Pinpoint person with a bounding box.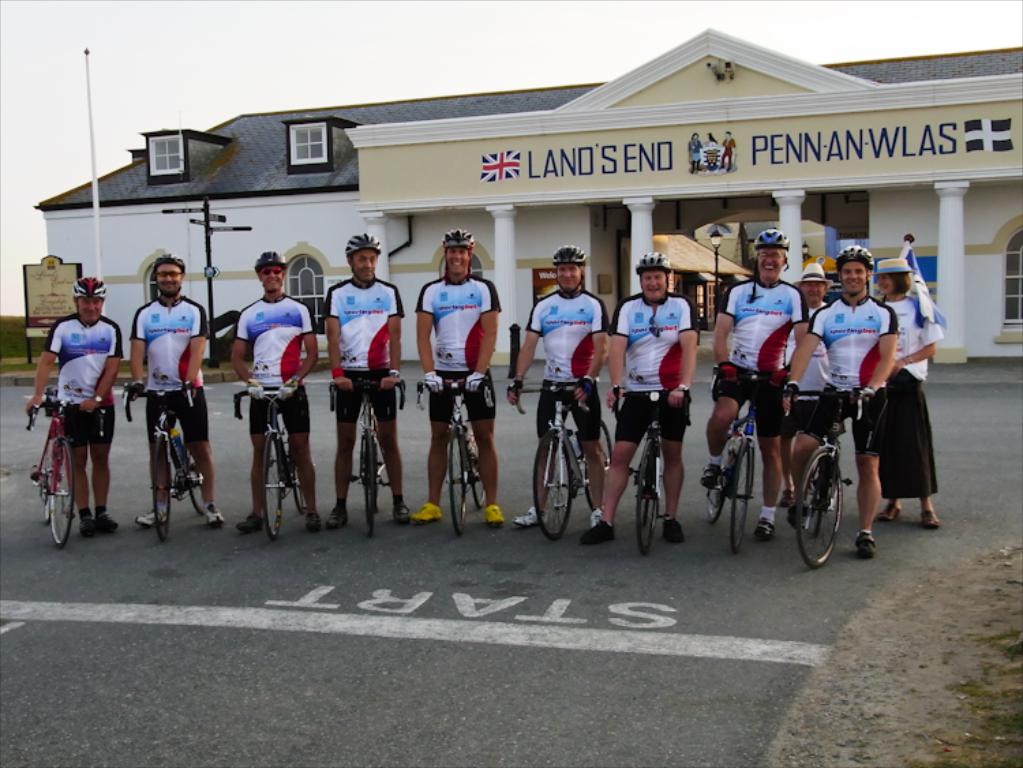
bbox(132, 250, 222, 524).
